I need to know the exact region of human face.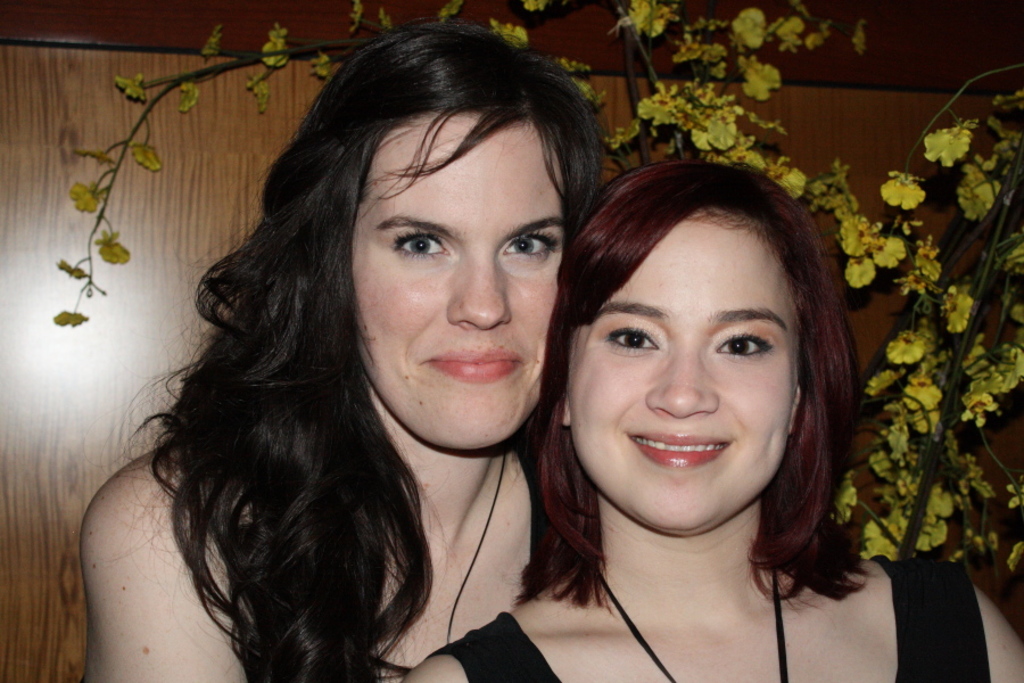
Region: (354, 113, 565, 450).
